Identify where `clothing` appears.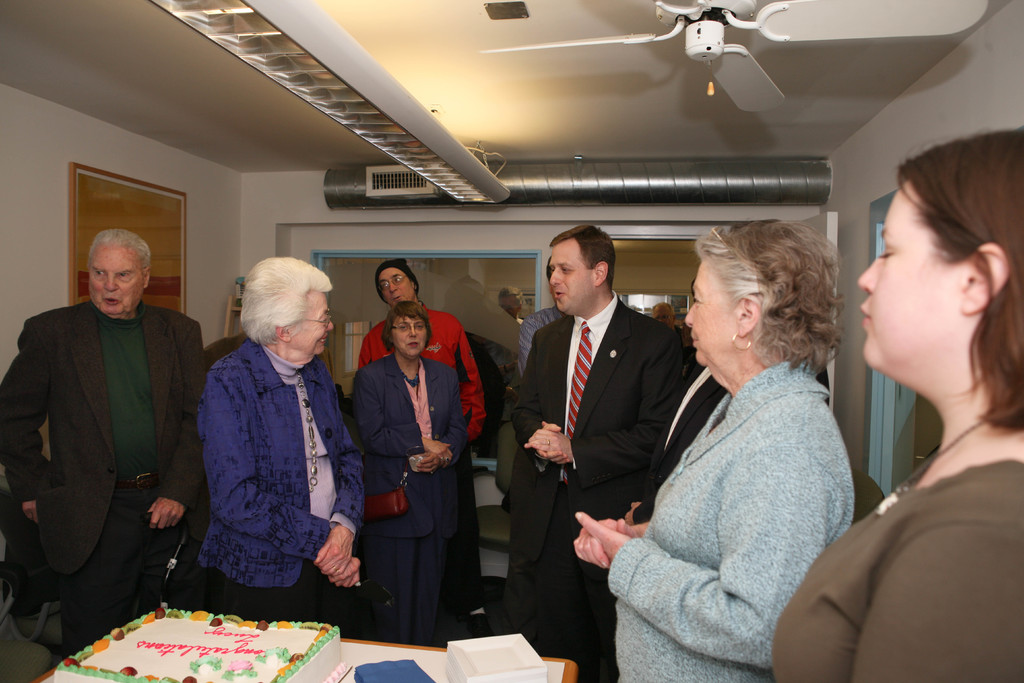
Appears at locate(502, 290, 682, 682).
